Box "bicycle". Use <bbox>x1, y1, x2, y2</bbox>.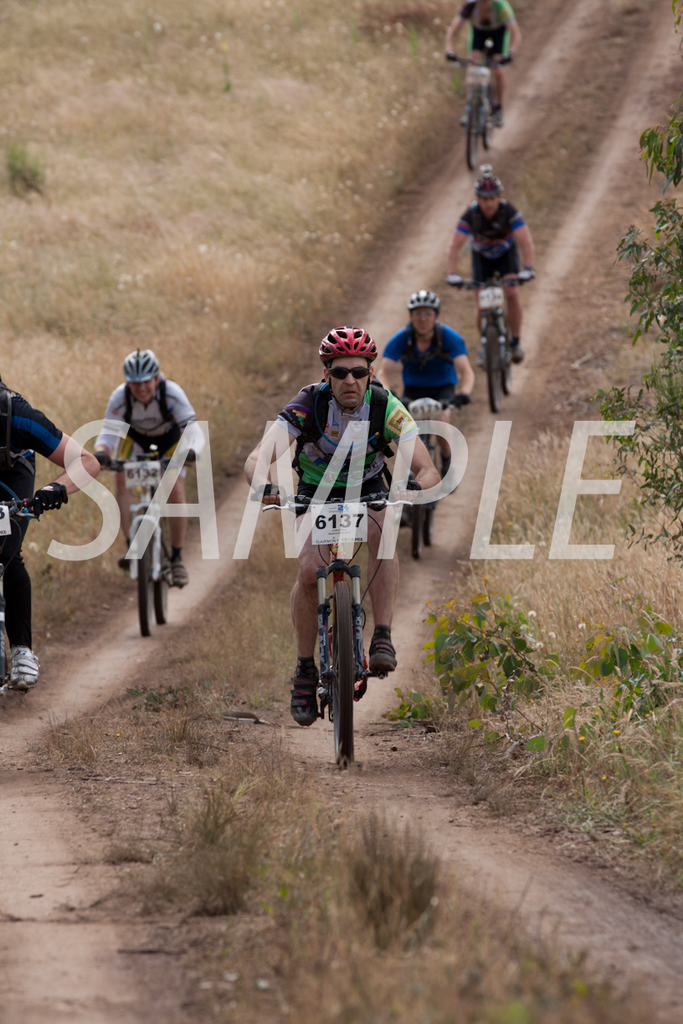
<bbox>396, 397, 460, 565</bbox>.
